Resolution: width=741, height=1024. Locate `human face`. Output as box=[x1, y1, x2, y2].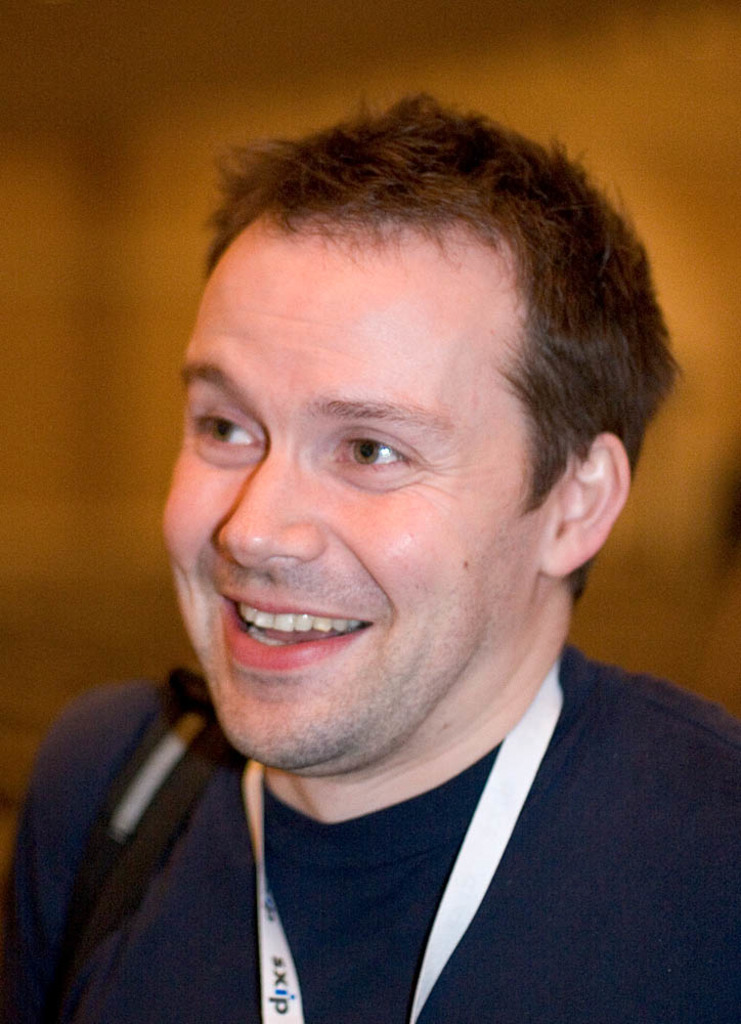
box=[155, 215, 526, 781].
